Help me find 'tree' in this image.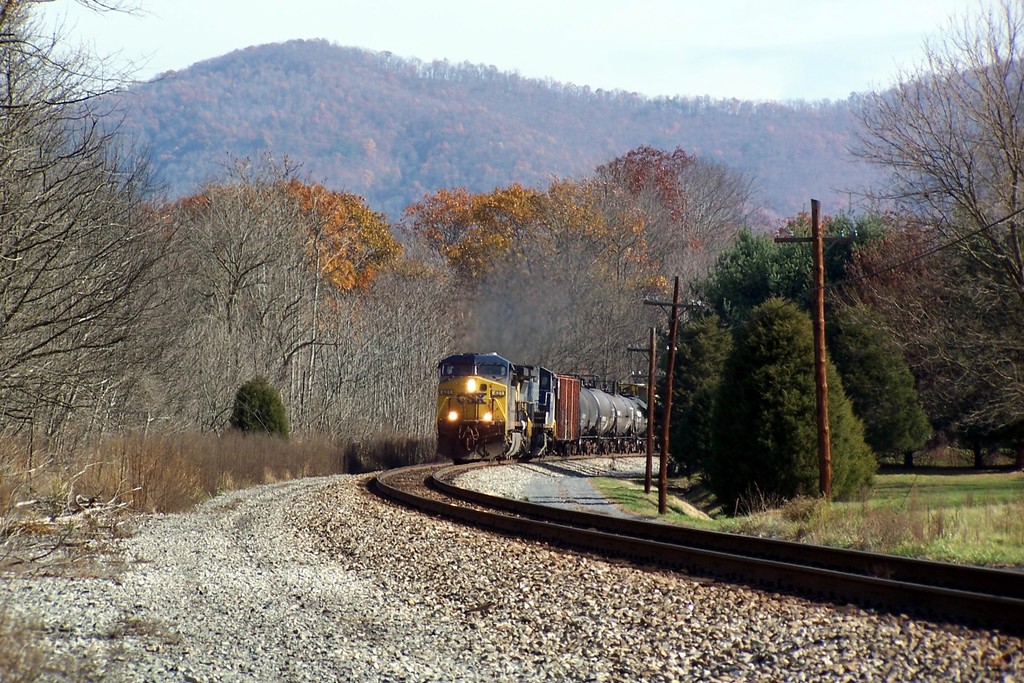
Found it: detection(278, 184, 399, 453).
